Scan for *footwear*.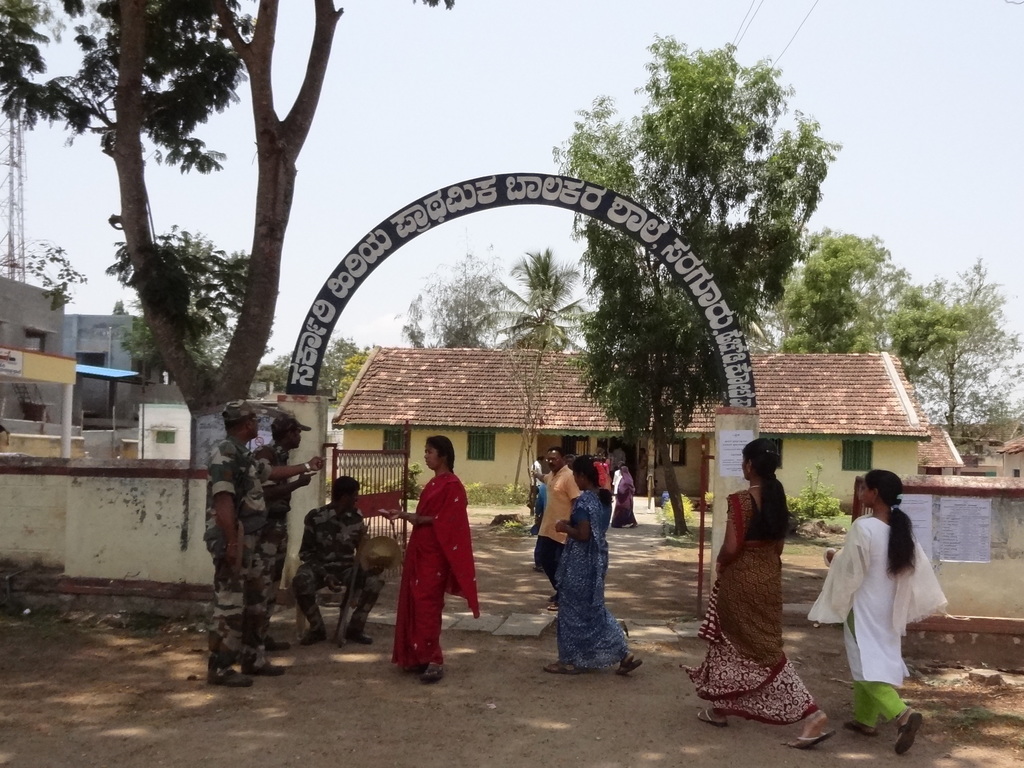
Scan result: x1=614 y1=650 x2=641 y2=680.
